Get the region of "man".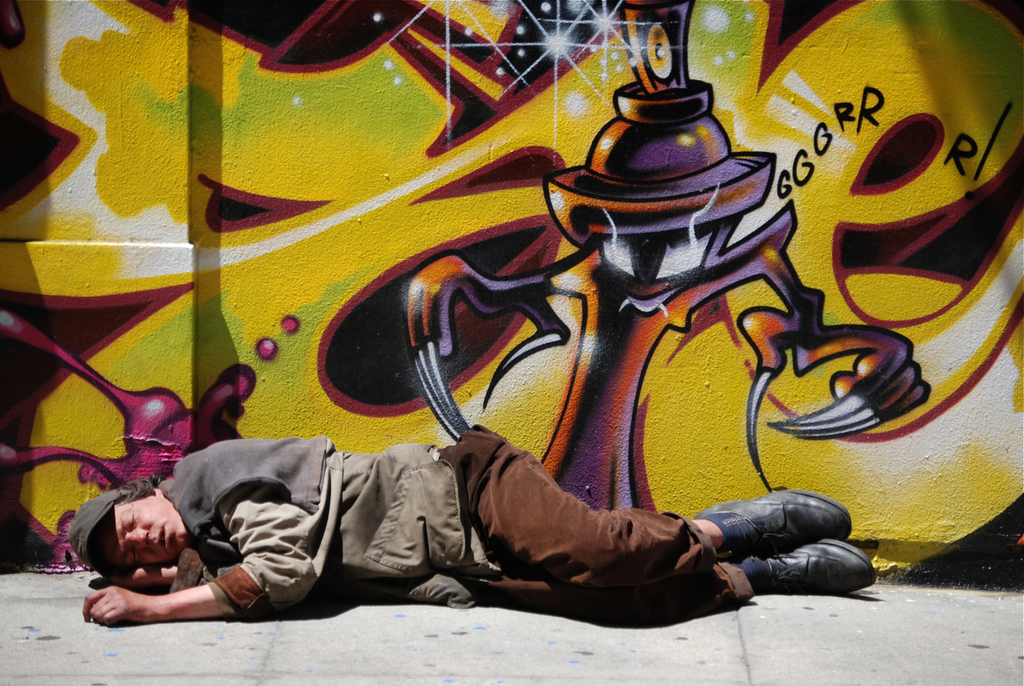
rect(64, 407, 871, 632).
